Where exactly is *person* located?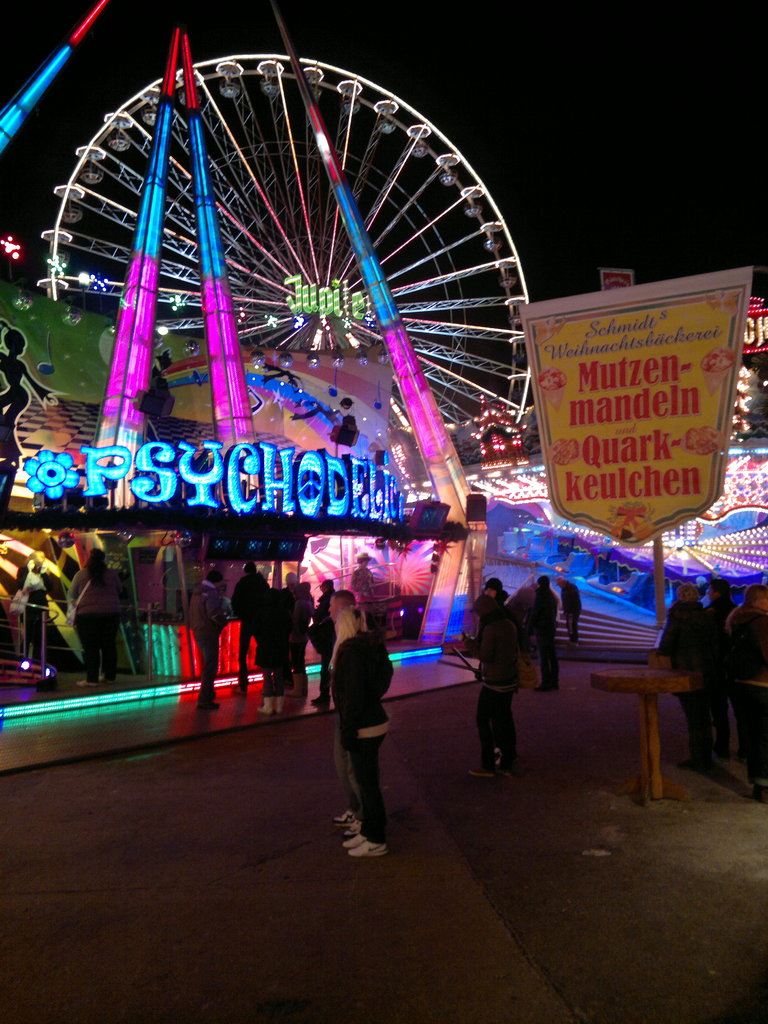
Its bounding box is 650/586/706/758.
